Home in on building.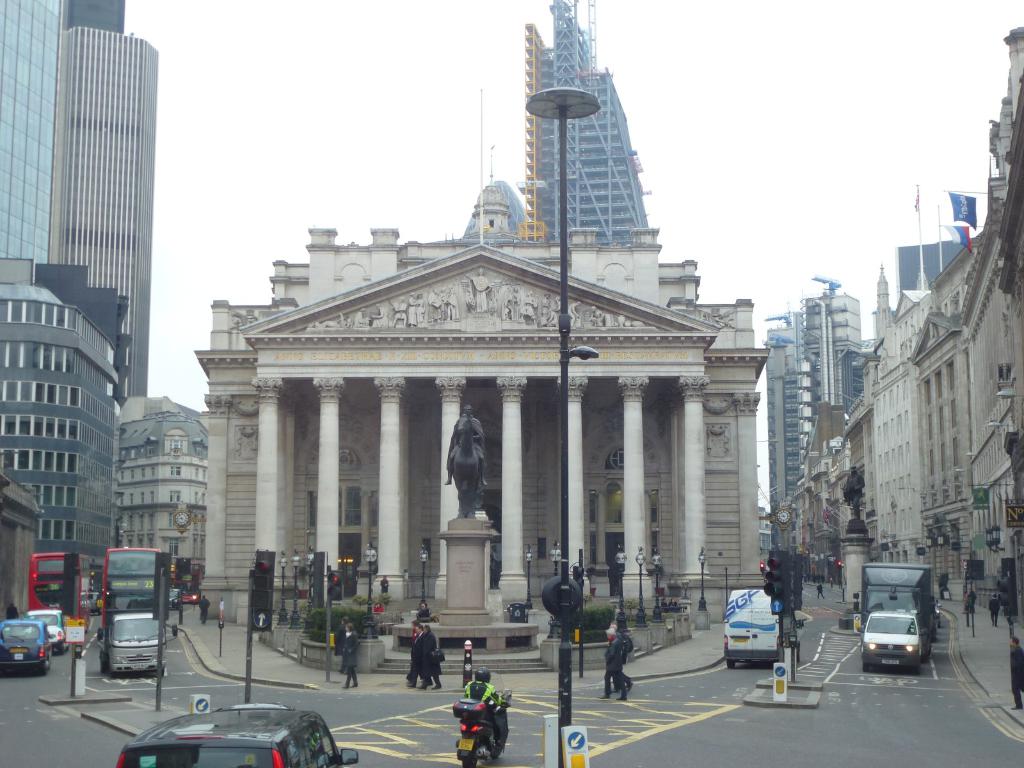
Homed in at Rect(460, 177, 530, 230).
